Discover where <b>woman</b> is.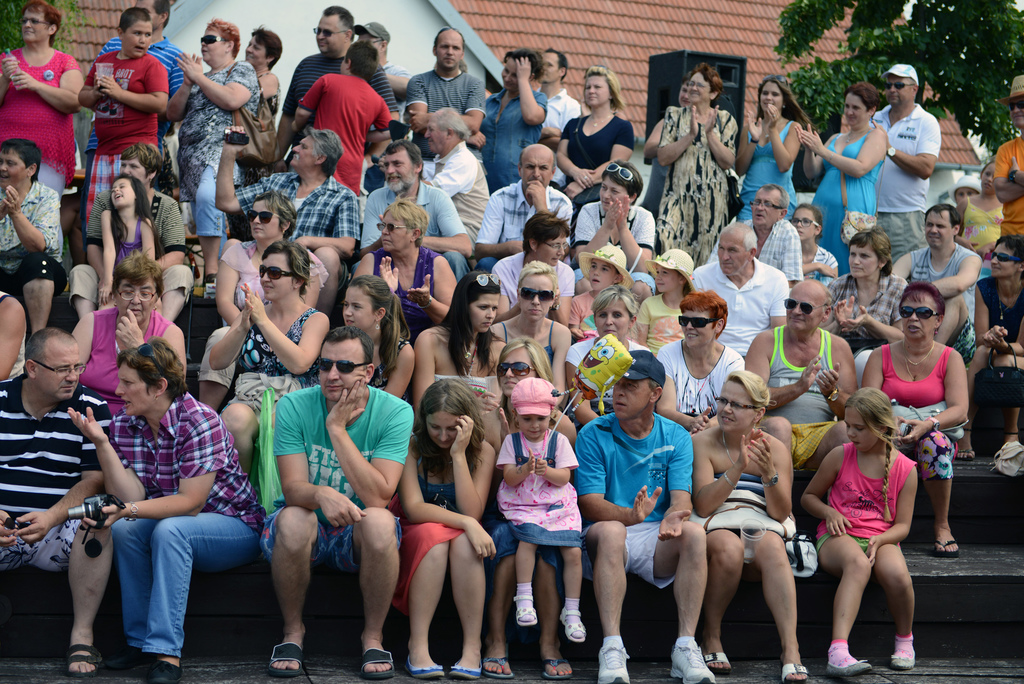
Discovered at bbox=[961, 229, 1023, 464].
